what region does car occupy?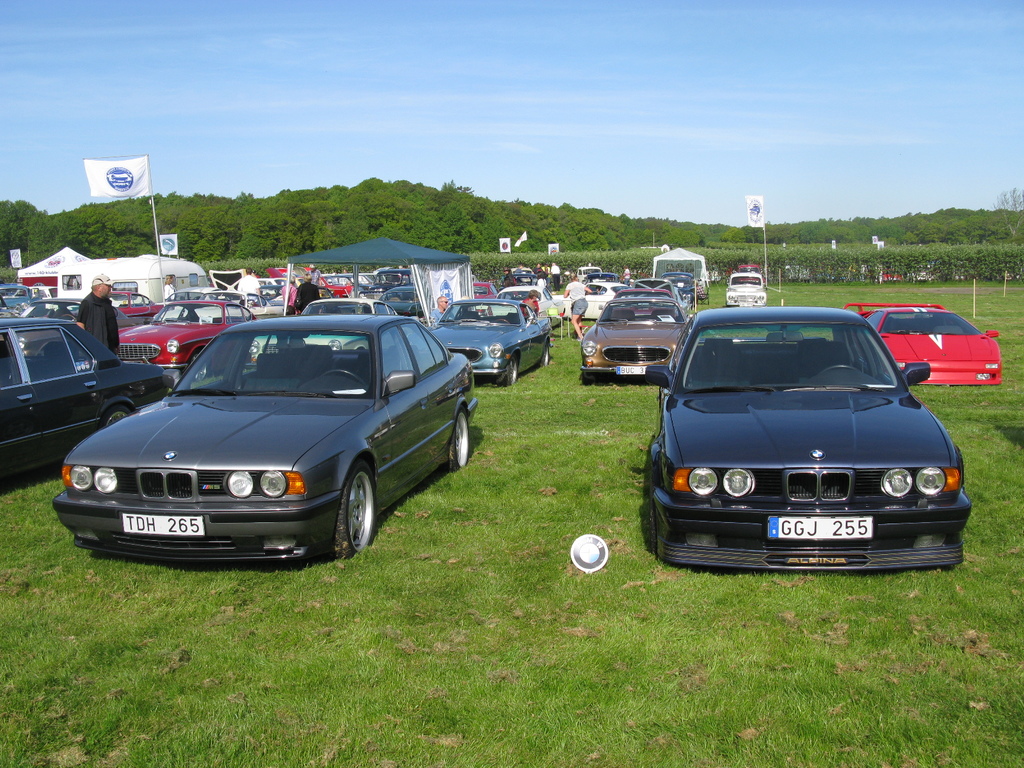
detection(645, 303, 969, 579).
